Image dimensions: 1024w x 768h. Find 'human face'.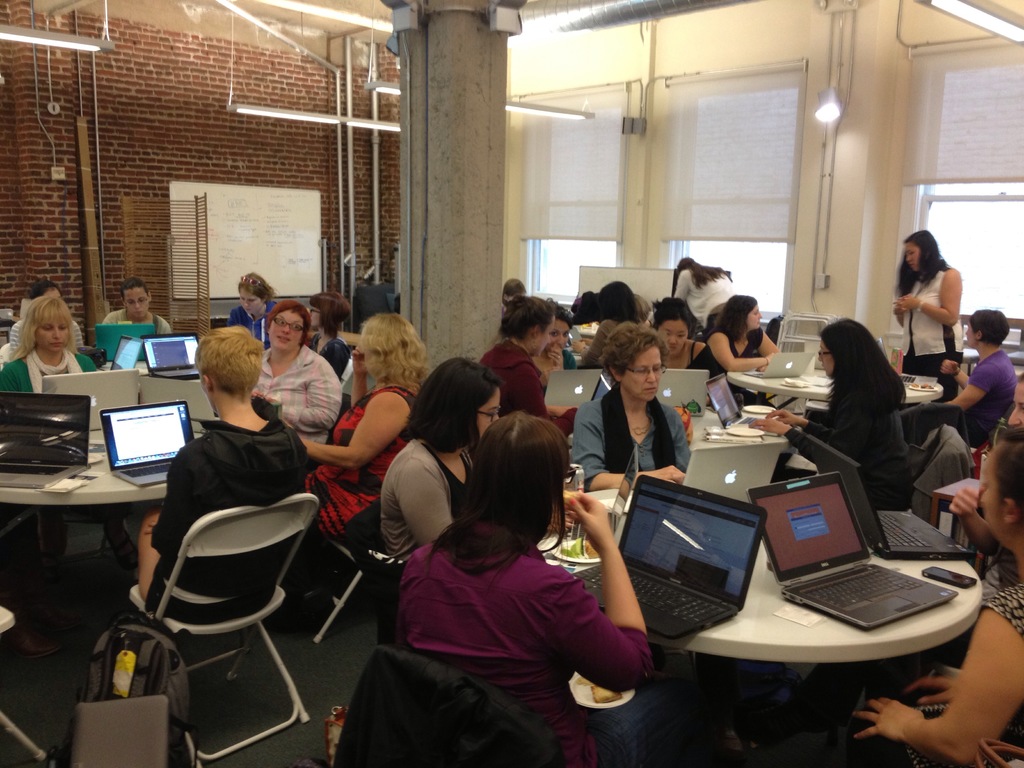
[1009, 383, 1023, 430].
